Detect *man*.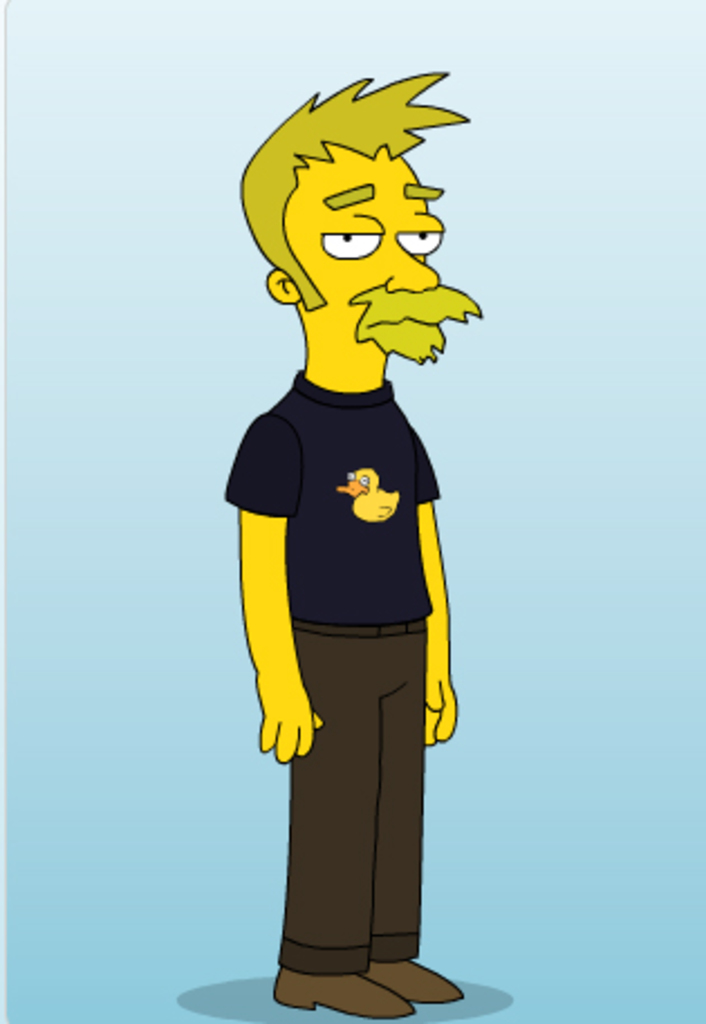
Detected at x1=226, y1=139, x2=486, y2=1020.
